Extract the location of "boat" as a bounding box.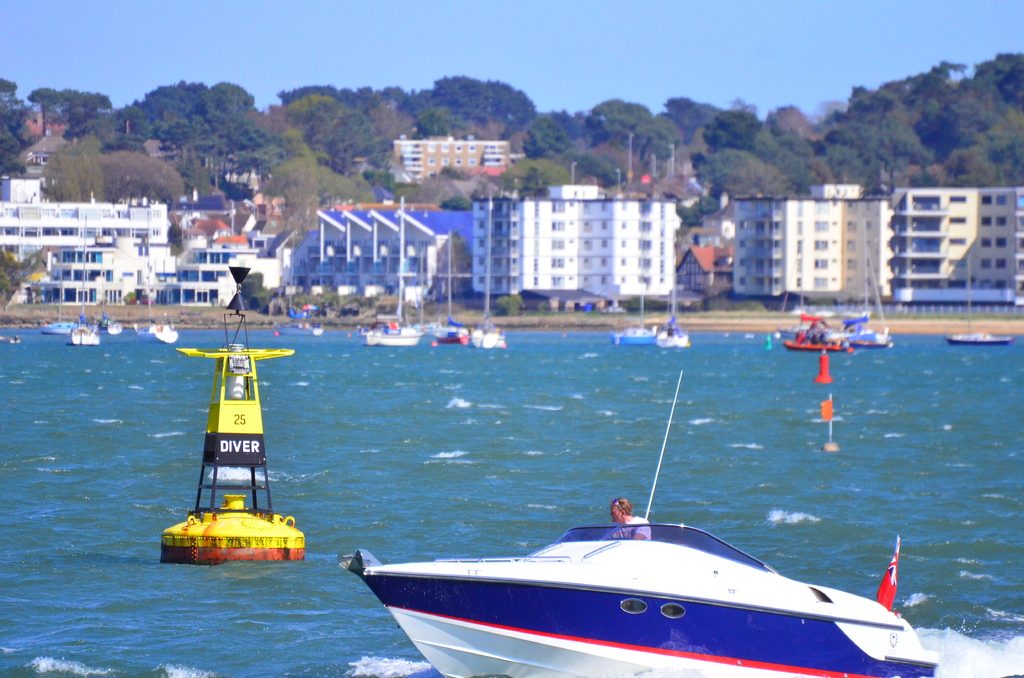
region(345, 369, 941, 677).
